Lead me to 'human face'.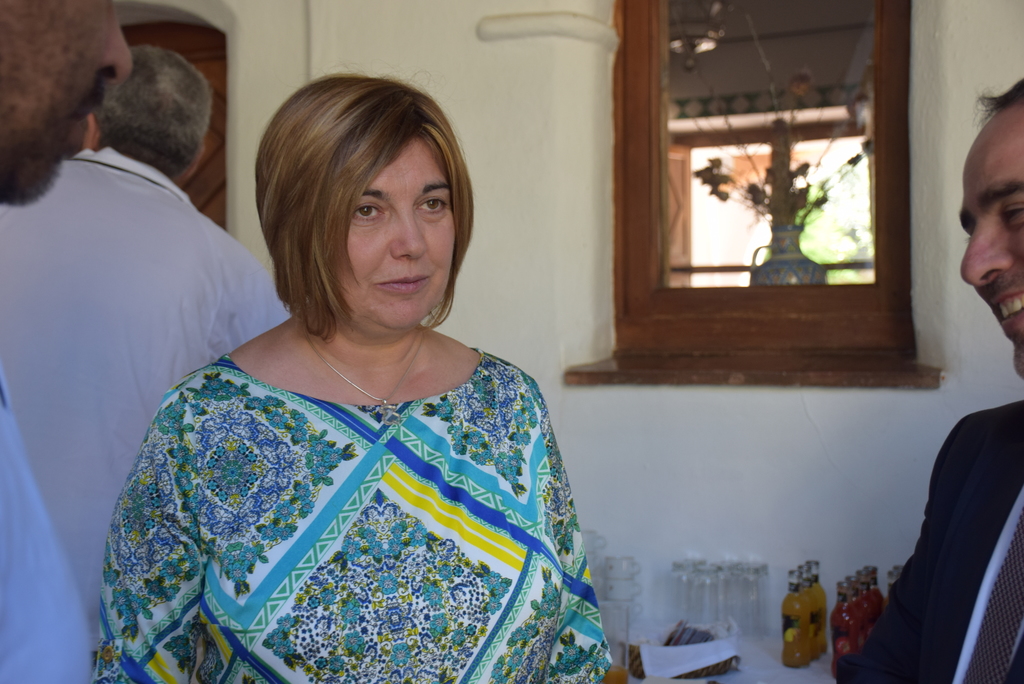
Lead to (2, 0, 134, 205).
